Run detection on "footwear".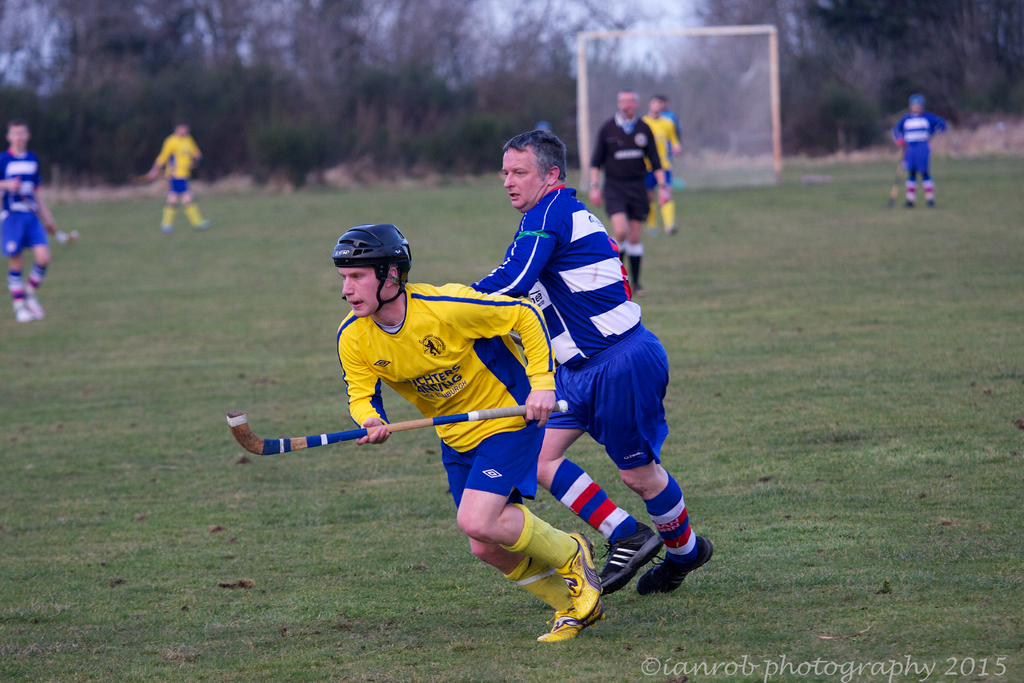
Result: 634 536 713 607.
